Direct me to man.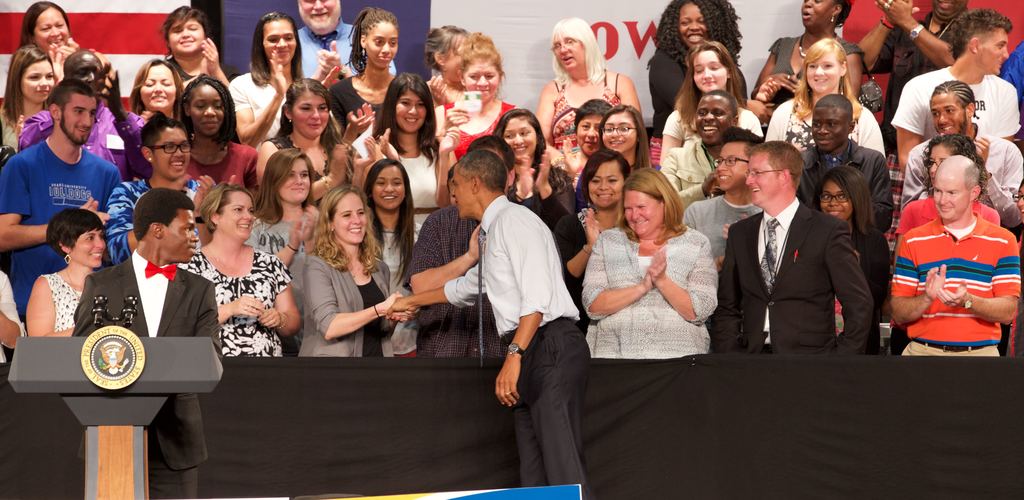
Direction: [left=901, top=82, right=1023, bottom=238].
